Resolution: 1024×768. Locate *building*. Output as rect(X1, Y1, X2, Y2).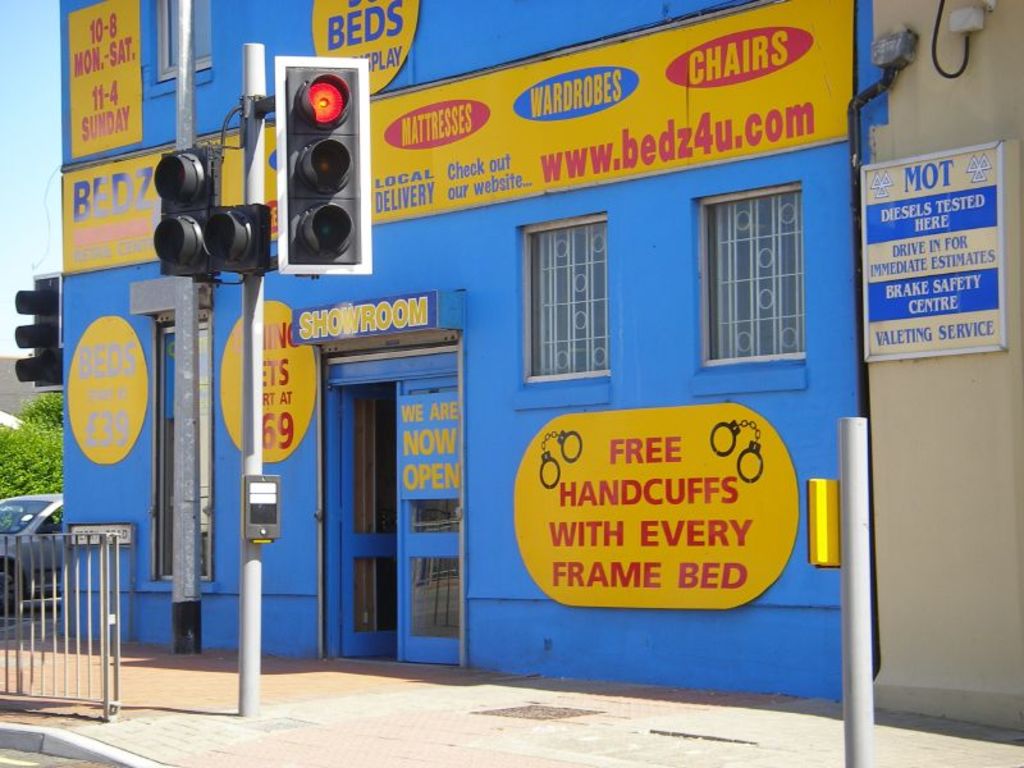
rect(55, 0, 874, 701).
